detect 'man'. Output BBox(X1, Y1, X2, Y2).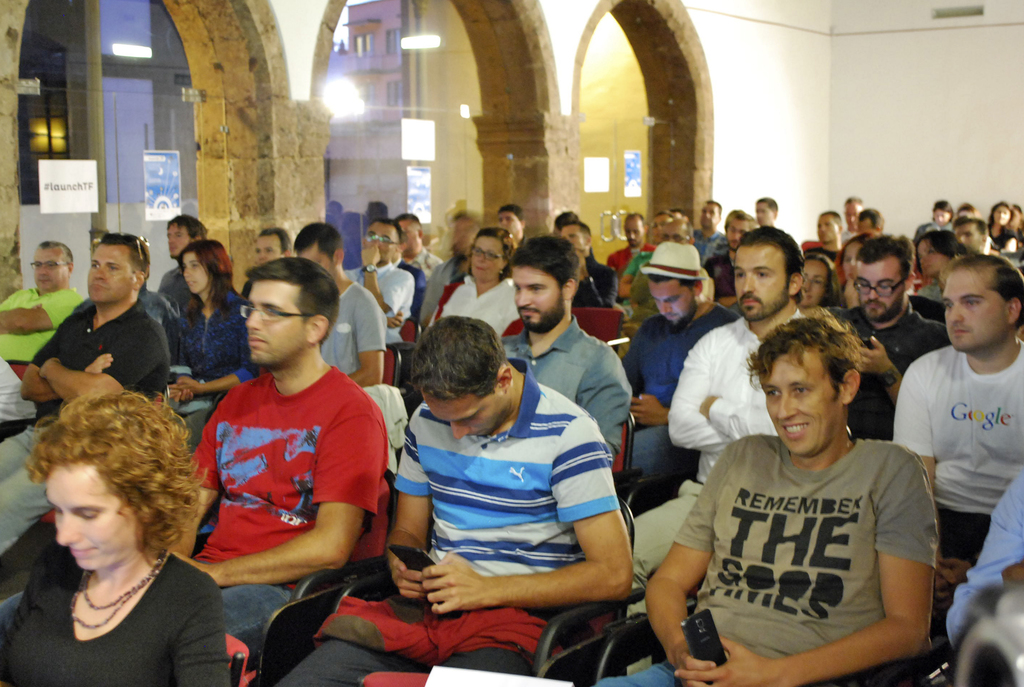
BBox(559, 217, 616, 311).
